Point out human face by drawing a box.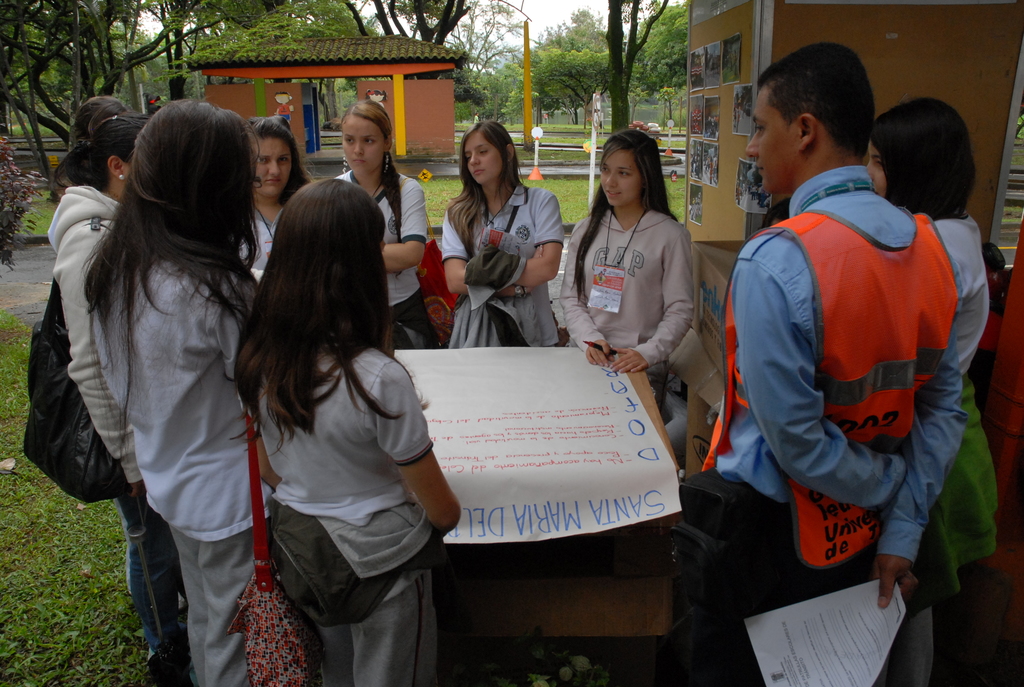
detection(598, 150, 638, 205).
